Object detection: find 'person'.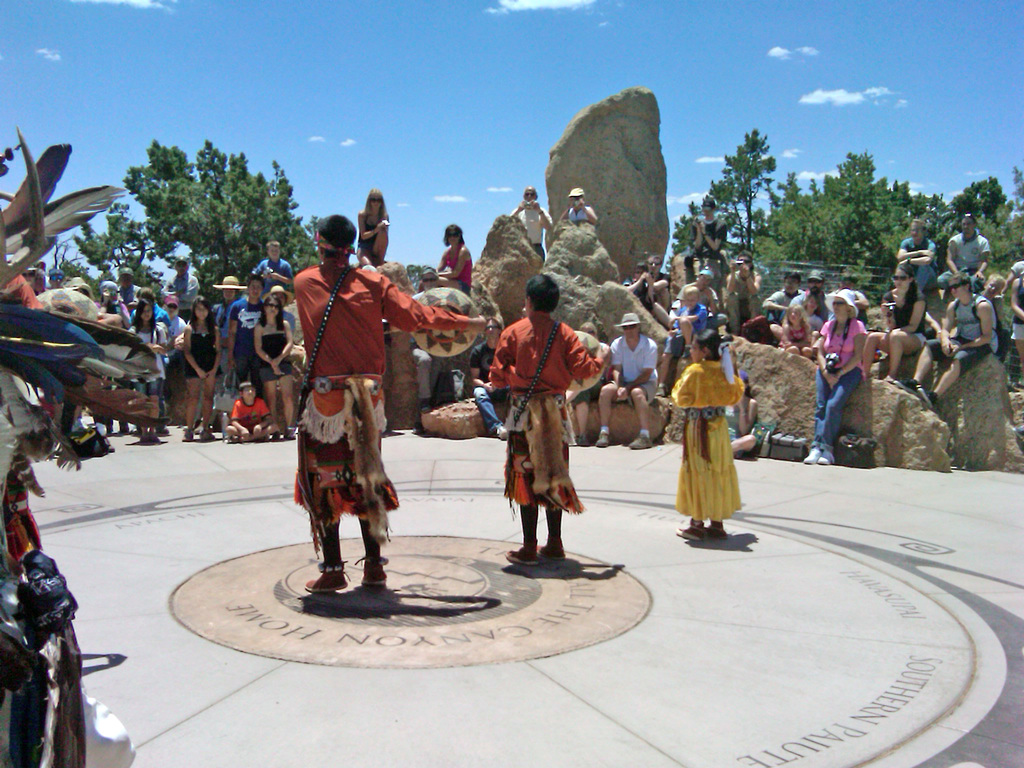
486 268 605 569.
